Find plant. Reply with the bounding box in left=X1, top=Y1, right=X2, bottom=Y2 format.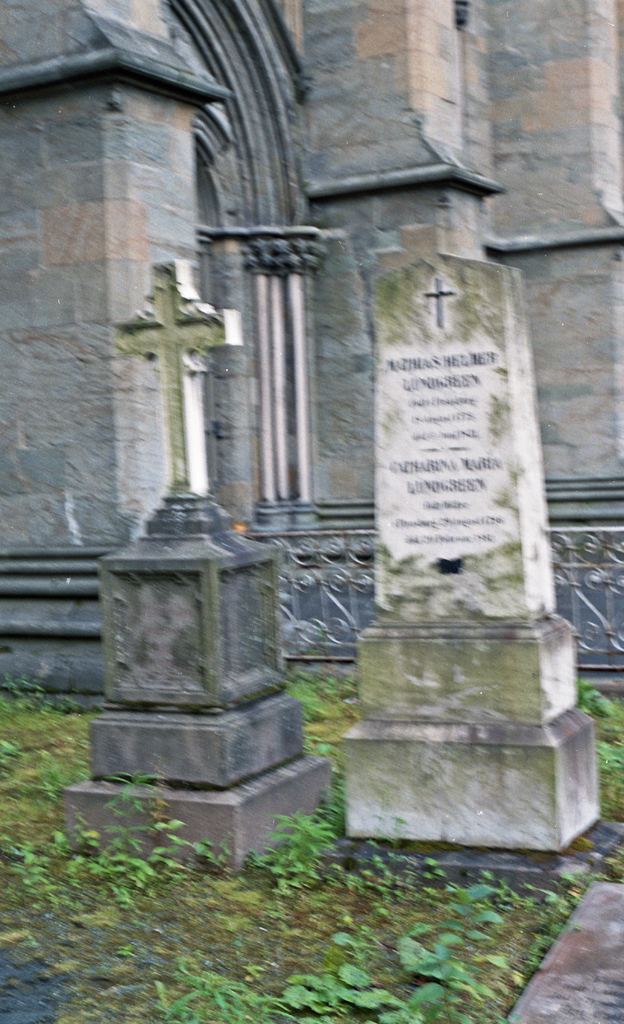
left=187, top=833, right=231, bottom=865.
